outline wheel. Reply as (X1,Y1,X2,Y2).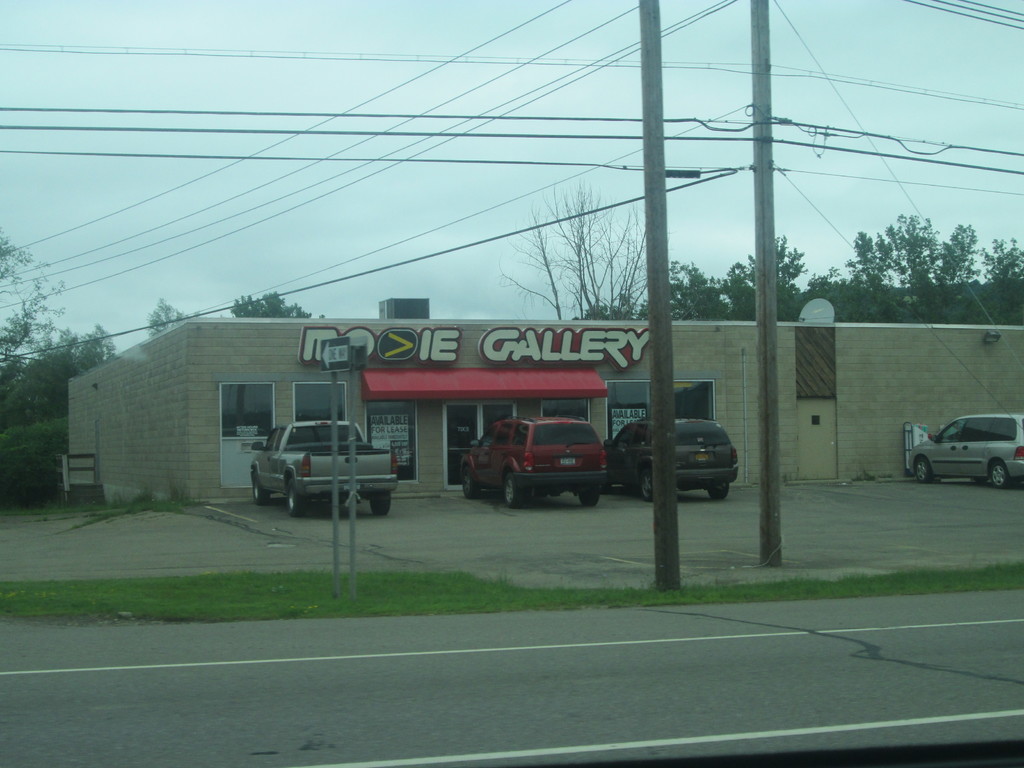
(602,476,610,493).
